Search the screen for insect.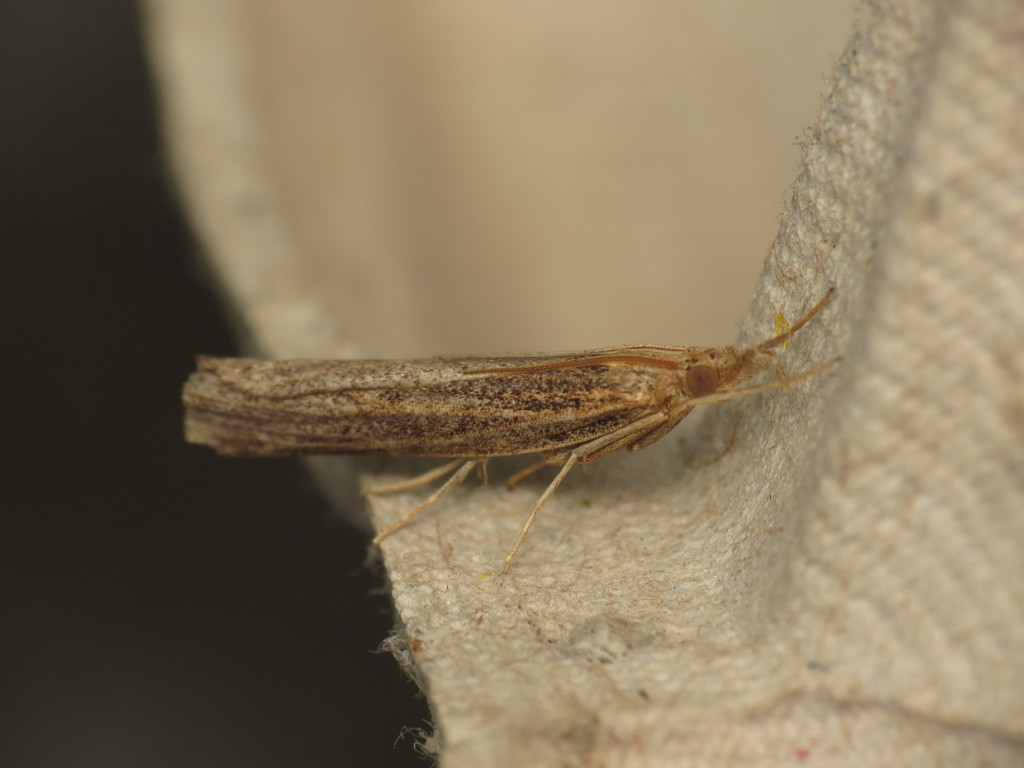
Found at 184,282,849,573.
